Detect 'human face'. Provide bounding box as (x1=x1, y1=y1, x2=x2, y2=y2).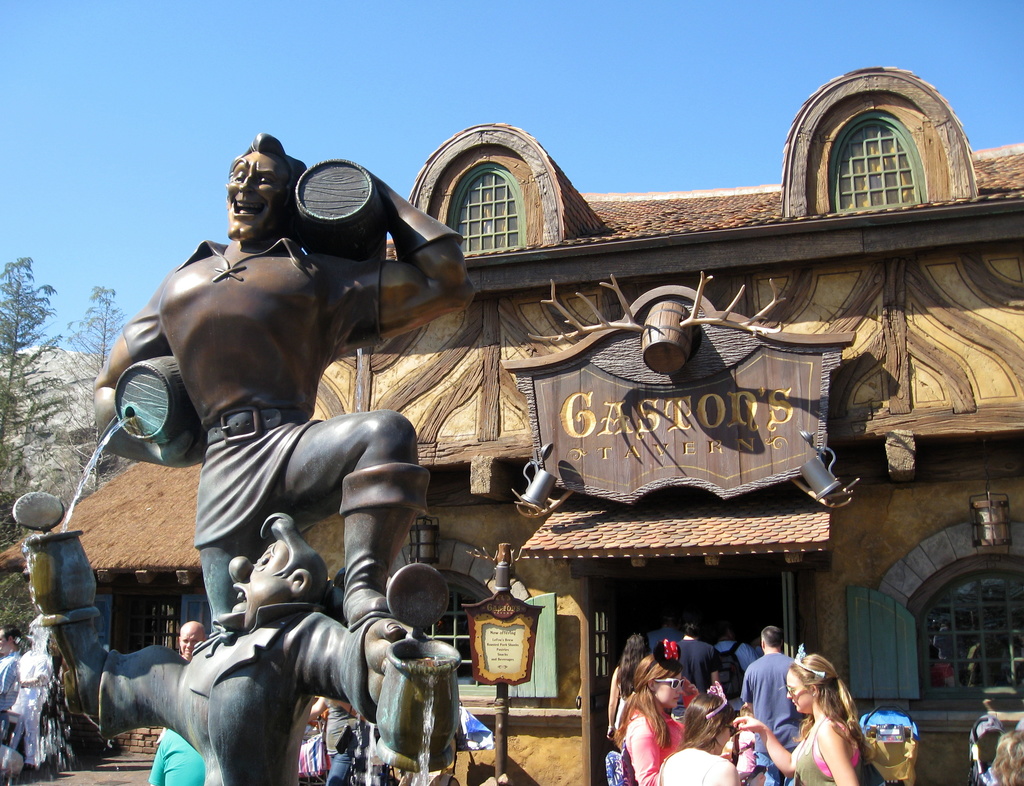
(x1=719, y1=716, x2=736, y2=754).
